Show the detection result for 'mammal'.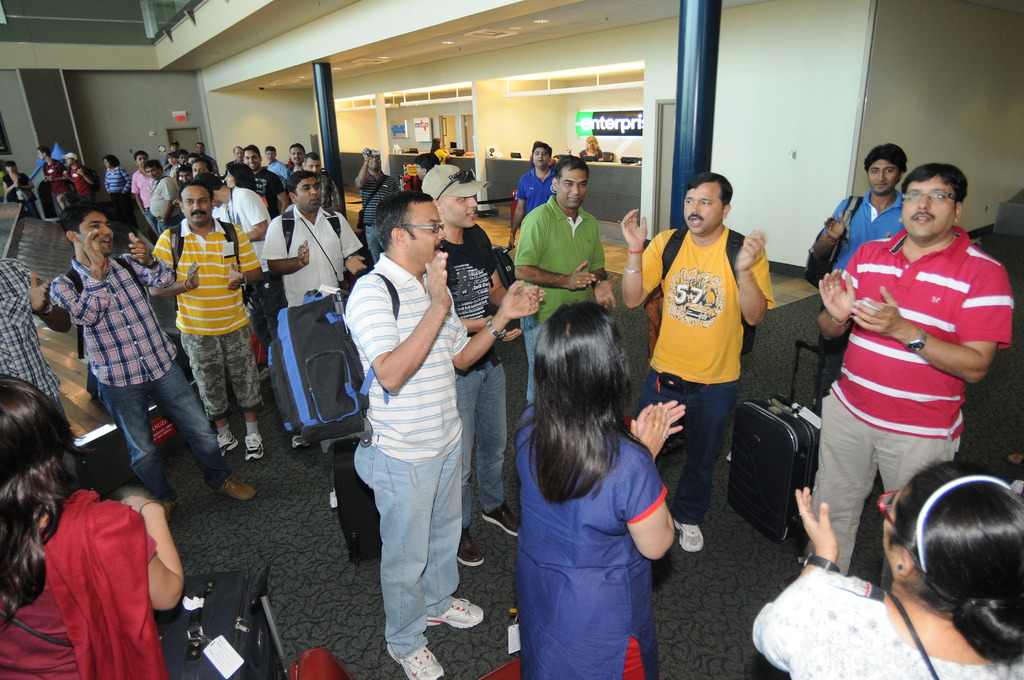
x1=268, y1=145, x2=286, y2=178.
